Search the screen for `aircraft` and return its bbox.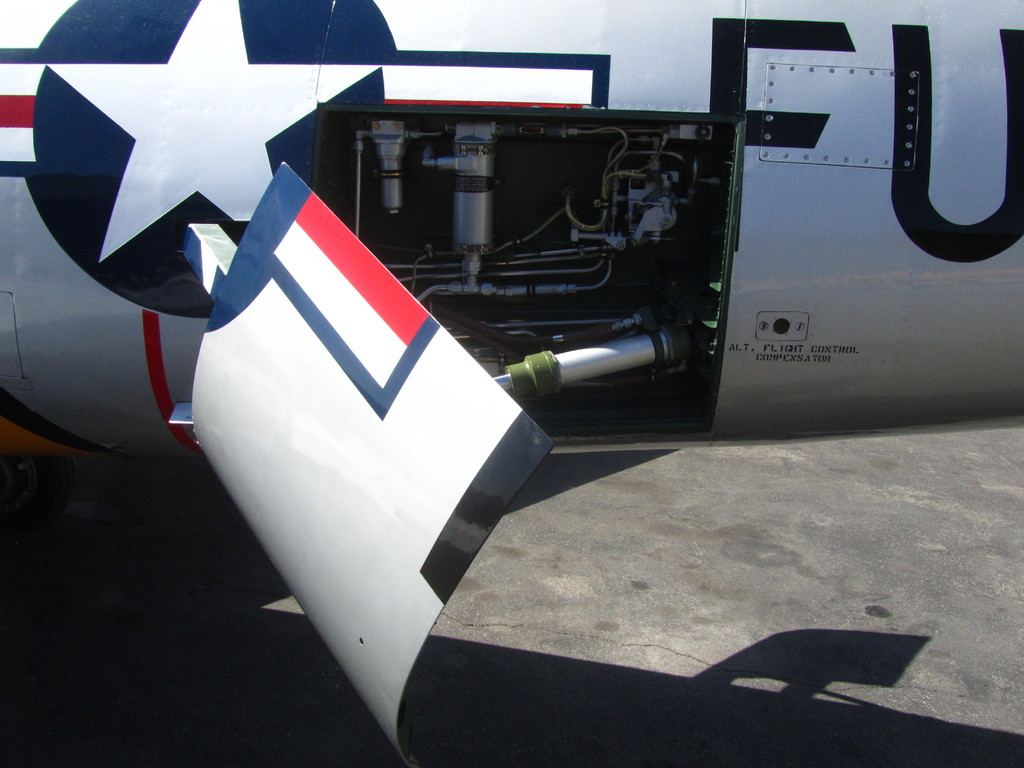
Found: <bbox>0, 0, 1023, 767</bbox>.
